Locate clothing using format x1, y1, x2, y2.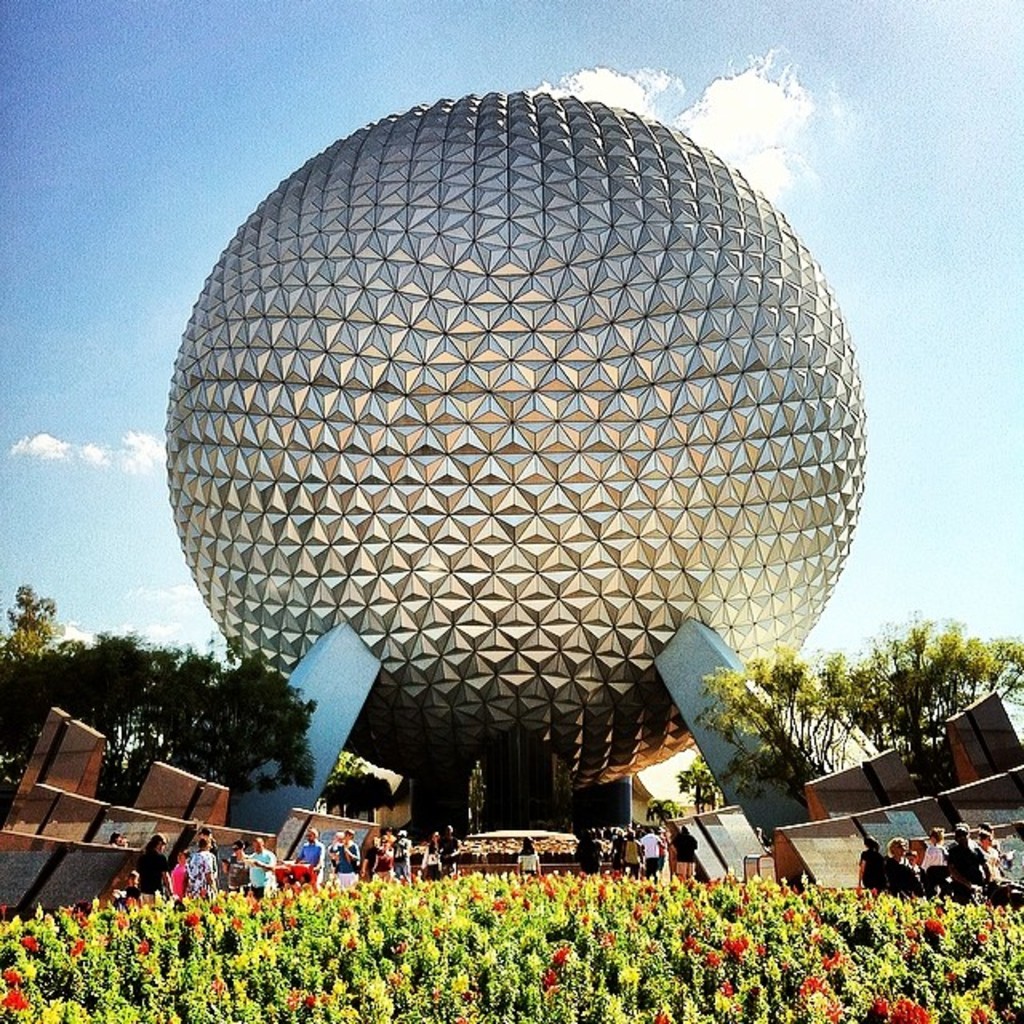
246, 848, 274, 896.
